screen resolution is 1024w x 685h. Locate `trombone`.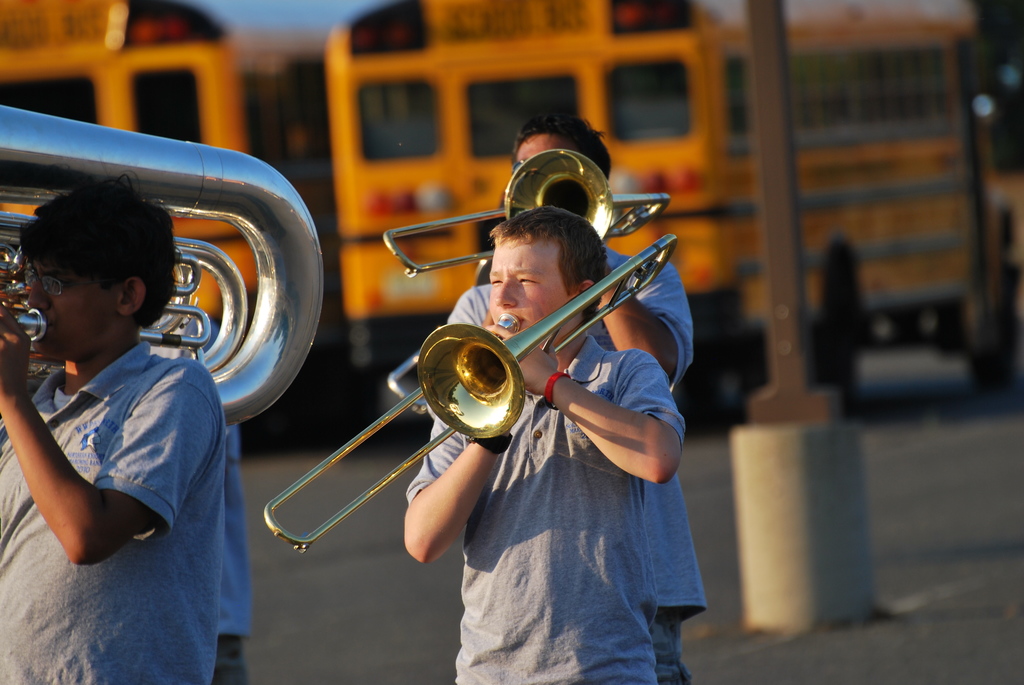
l=384, t=148, r=674, b=276.
